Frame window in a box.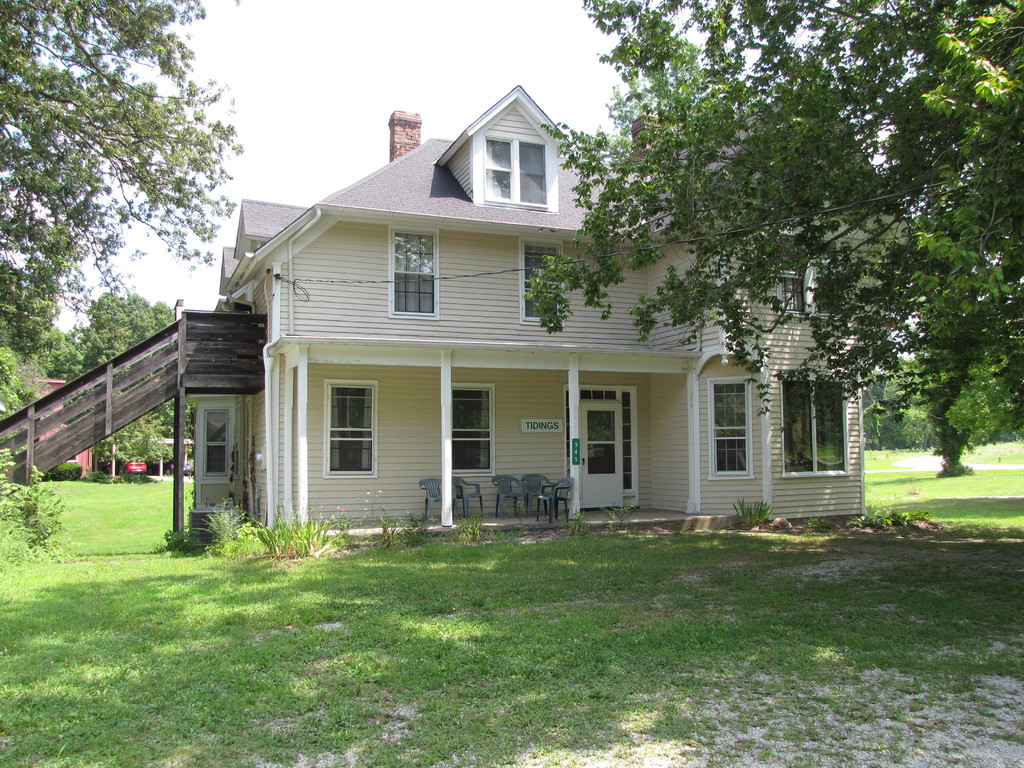
[391, 233, 437, 315].
